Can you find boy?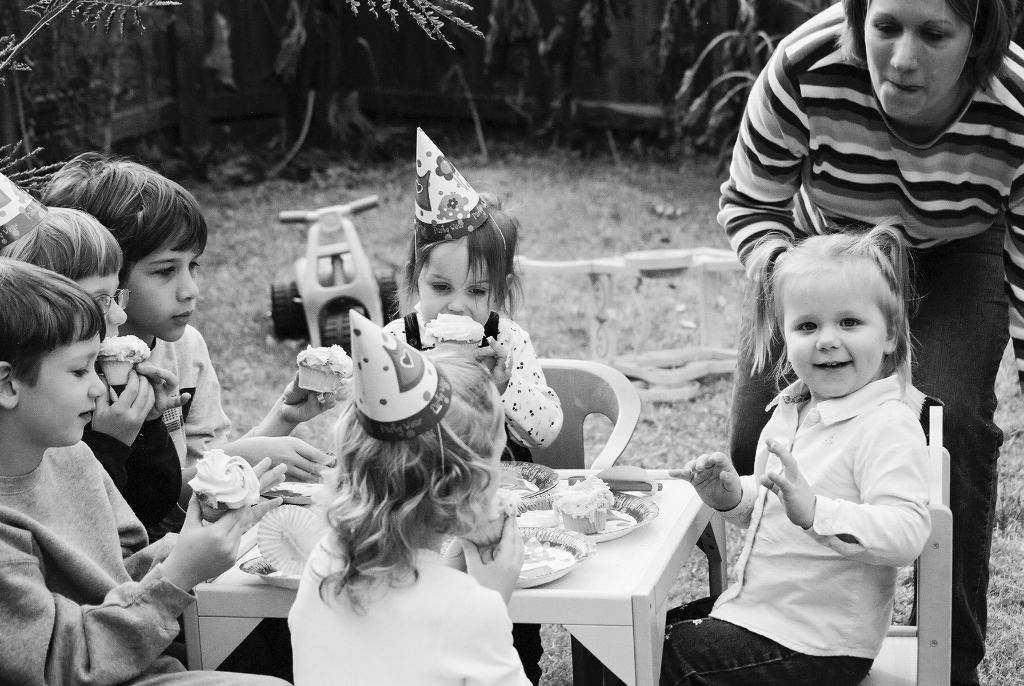
Yes, bounding box: bbox=[6, 206, 212, 685].
